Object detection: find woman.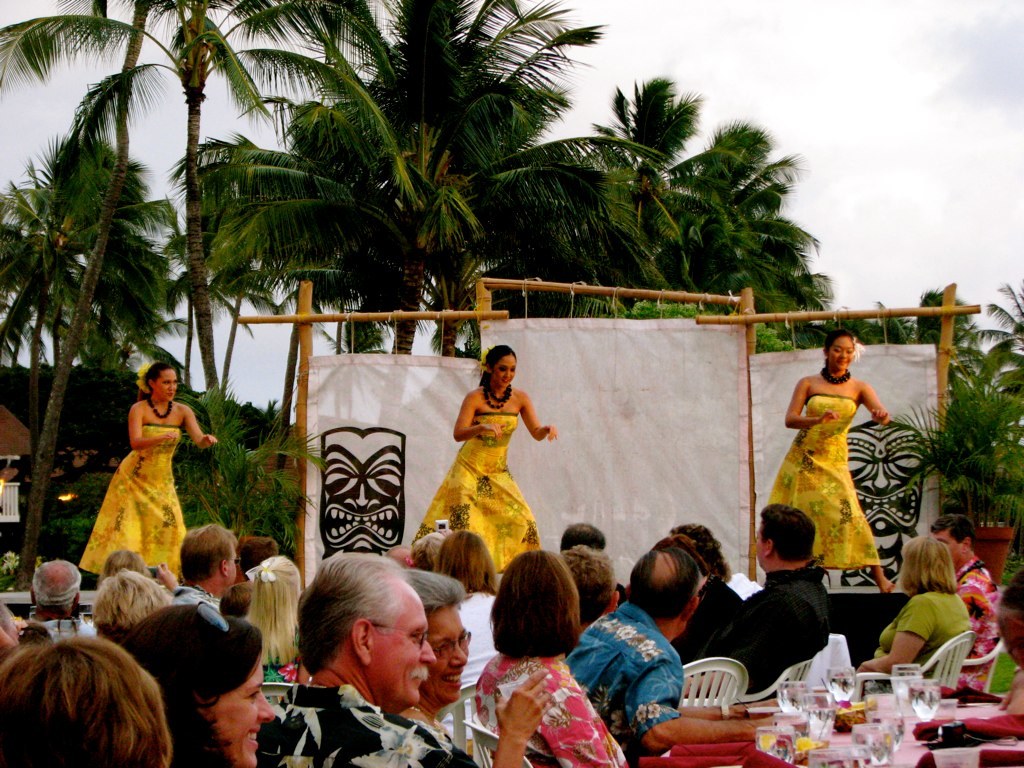
bbox=[852, 535, 979, 704].
